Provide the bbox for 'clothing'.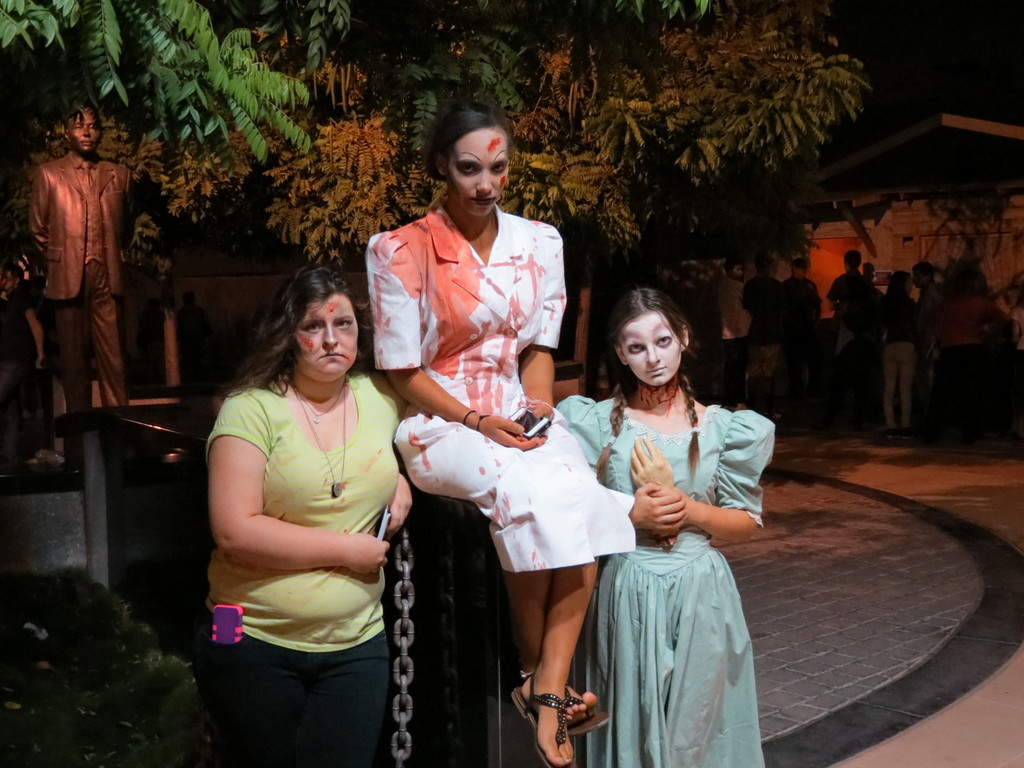
{"x1": 202, "y1": 373, "x2": 408, "y2": 767}.
